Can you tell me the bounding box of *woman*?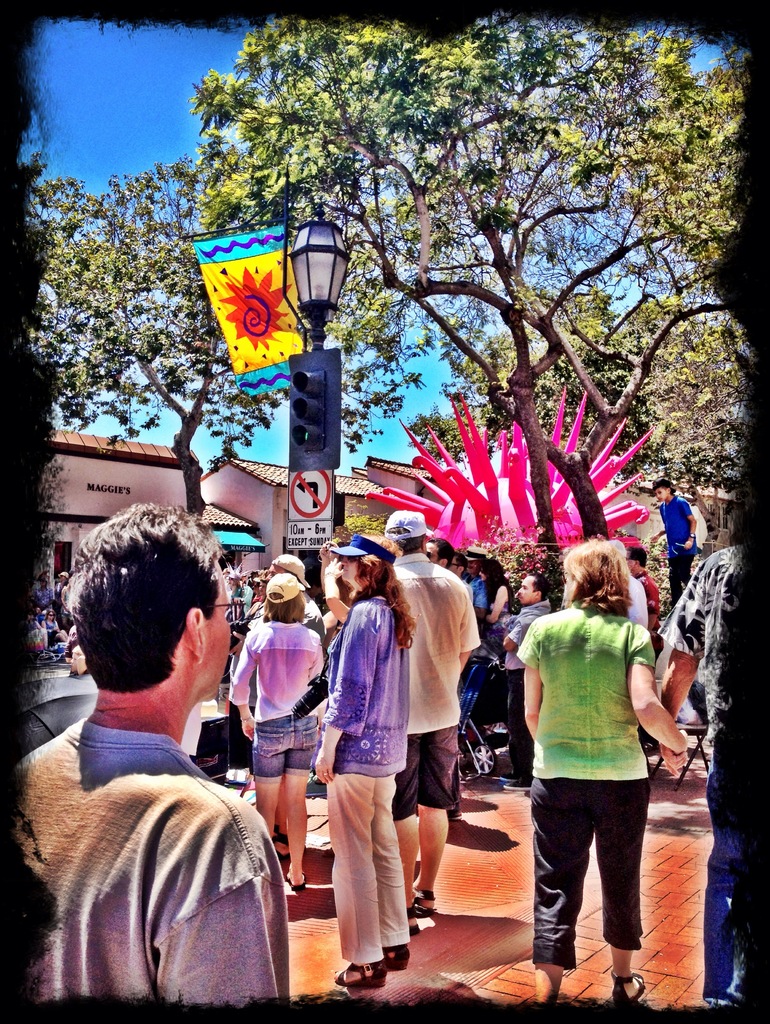
left=227, top=573, right=325, bottom=888.
